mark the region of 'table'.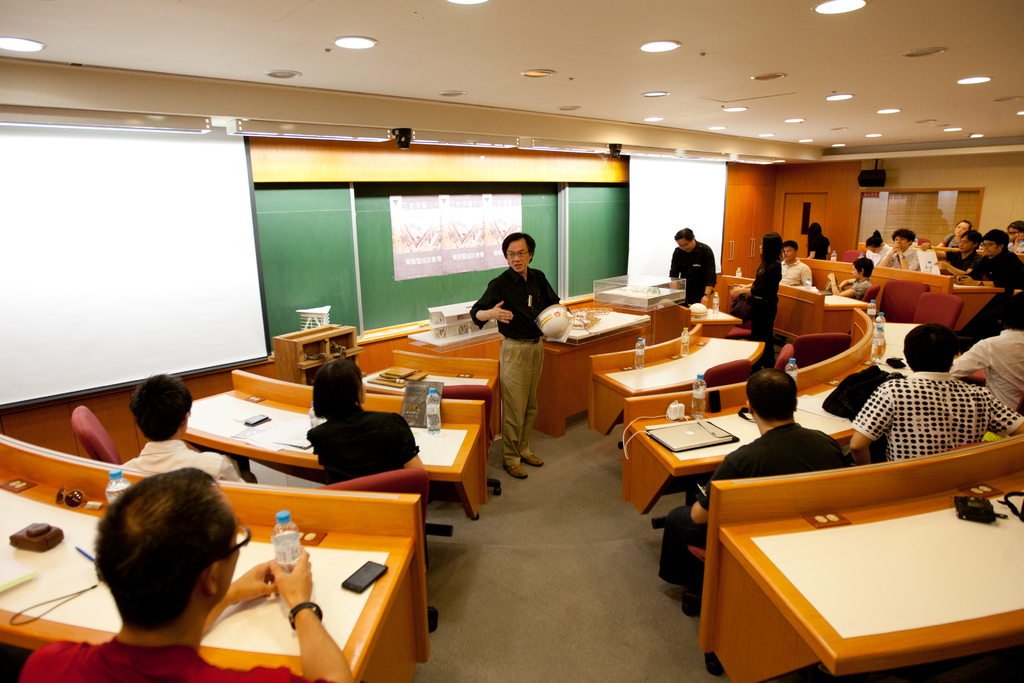
Region: <box>0,431,433,682</box>.
